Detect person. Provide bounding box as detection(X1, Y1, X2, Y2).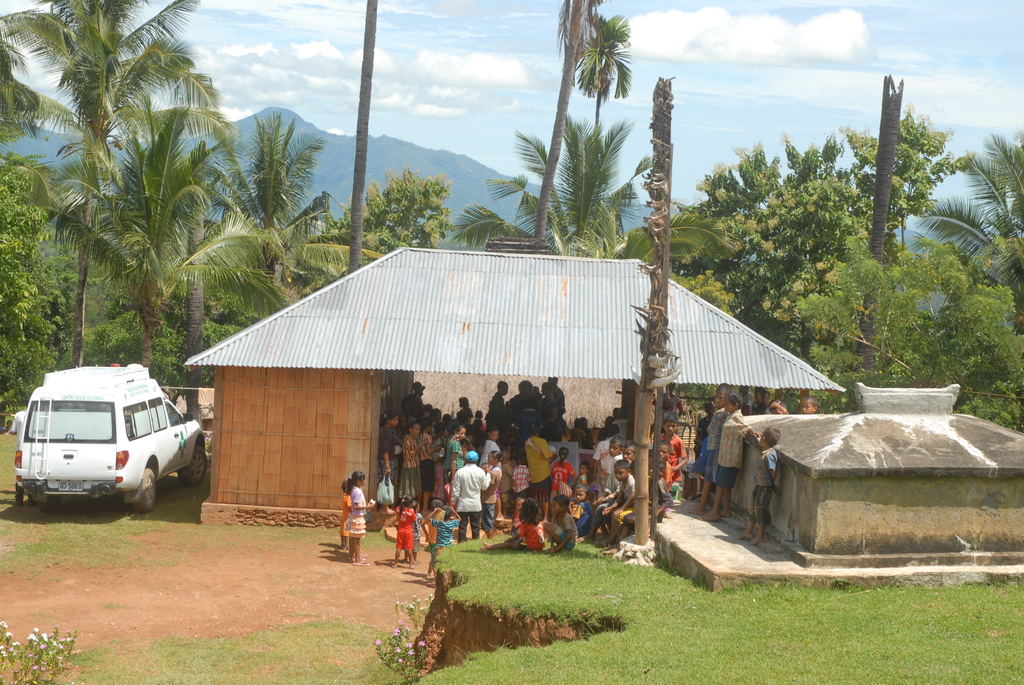
detection(703, 391, 764, 519).
